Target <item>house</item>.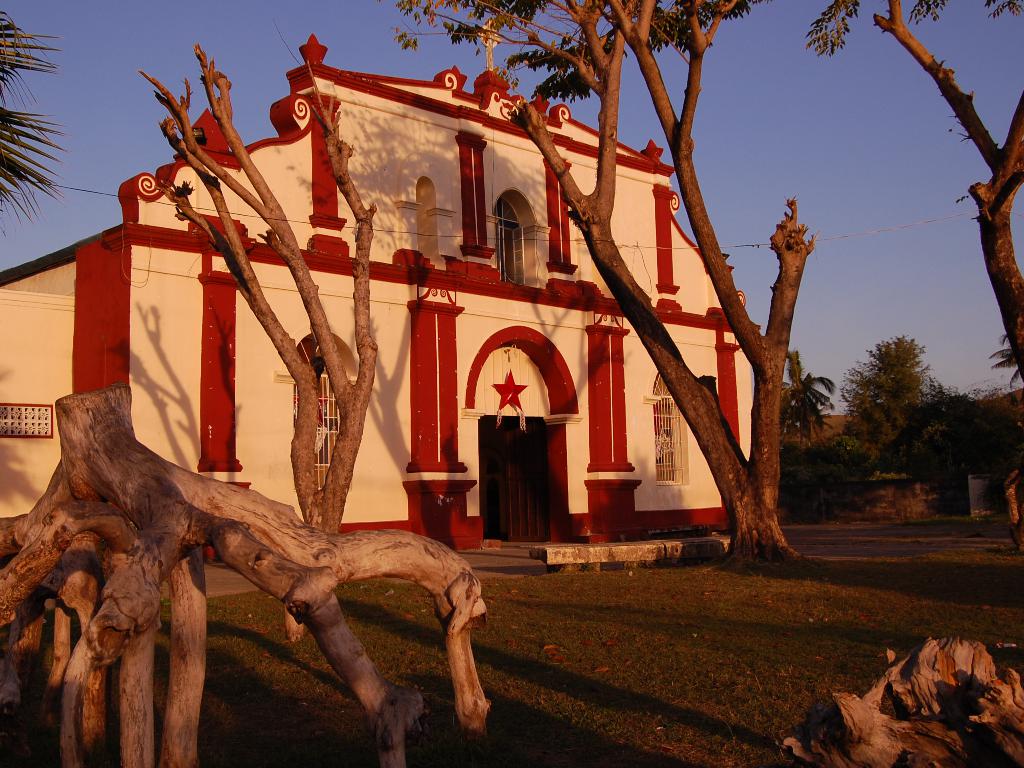
Target region: Rect(44, 44, 885, 634).
